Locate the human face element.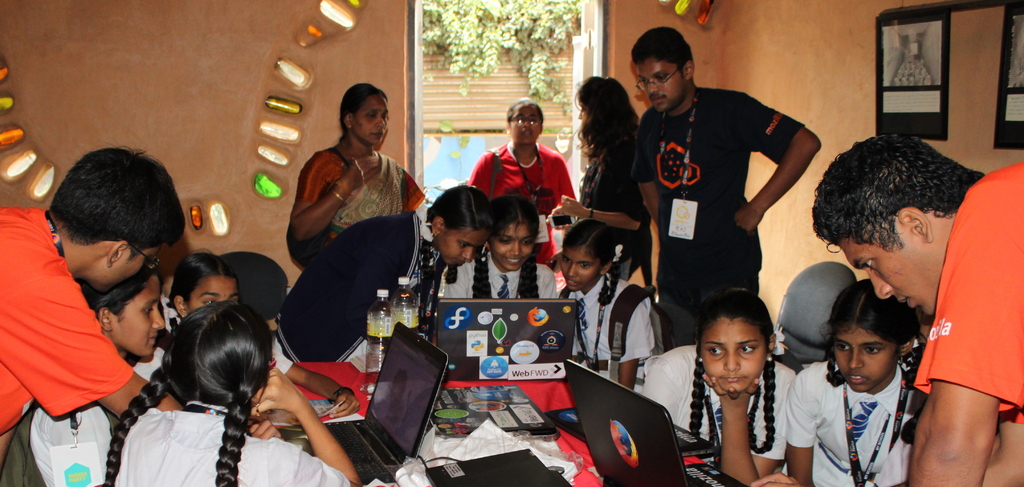
Element bbox: 186/272/239/310.
